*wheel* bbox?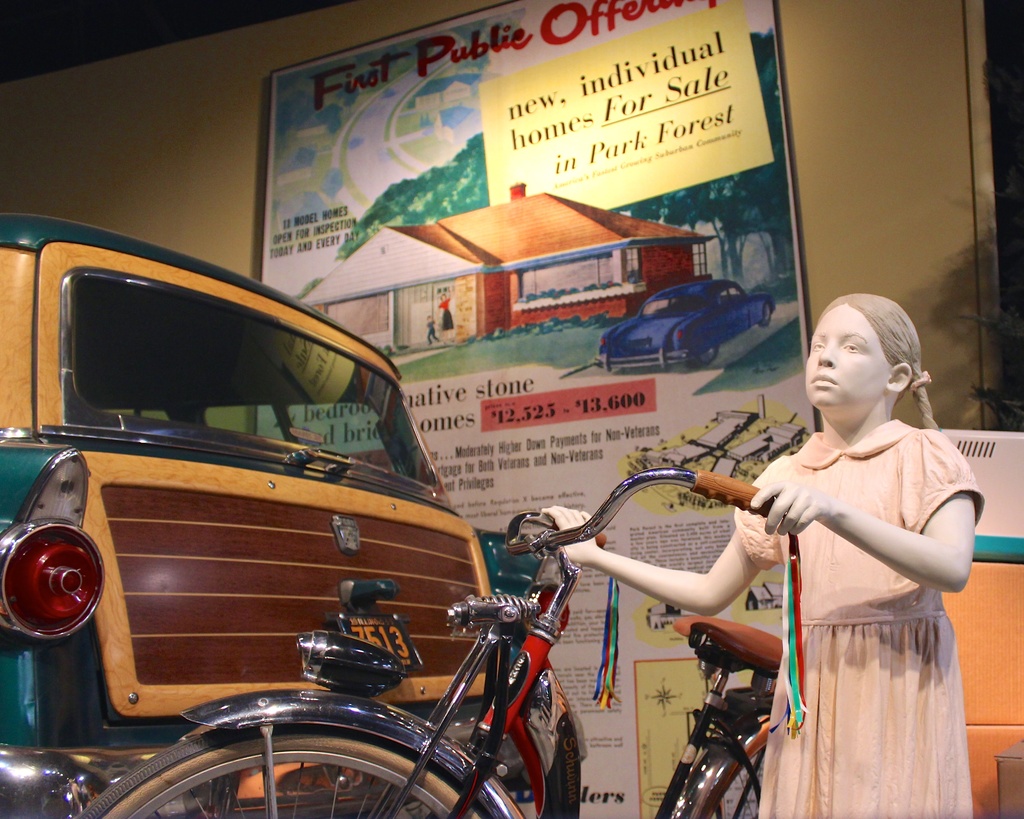
[left=129, top=698, right=458, bottom=811]
